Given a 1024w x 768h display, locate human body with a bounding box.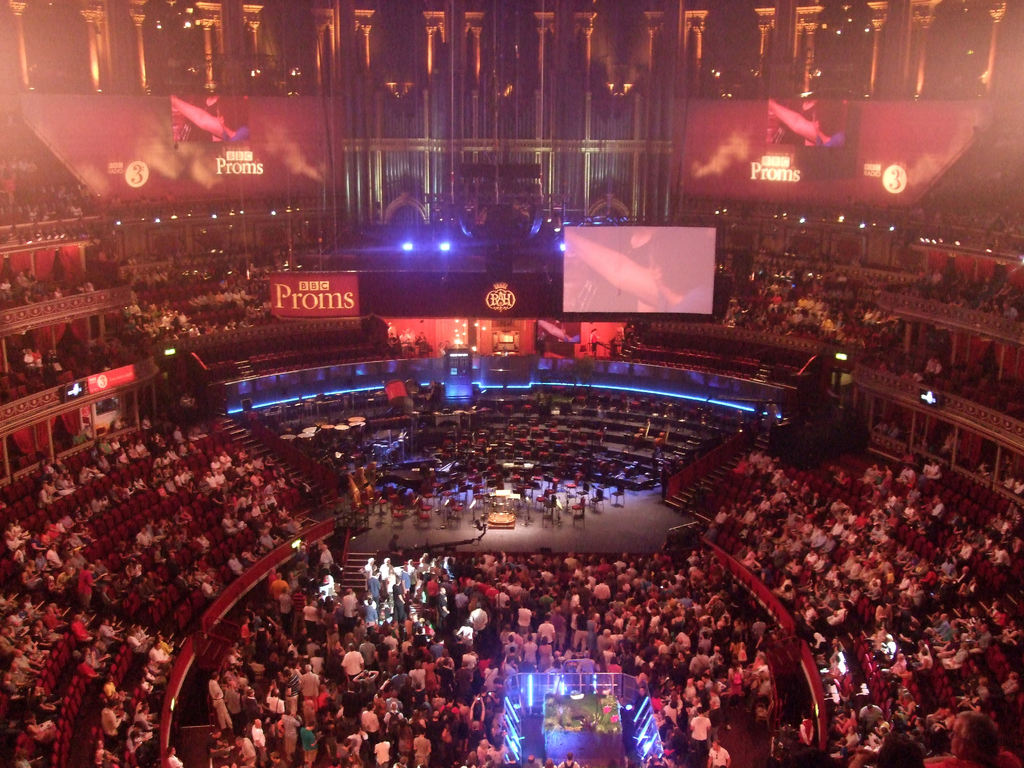
Located: rect(775, 481, 783, 506).
